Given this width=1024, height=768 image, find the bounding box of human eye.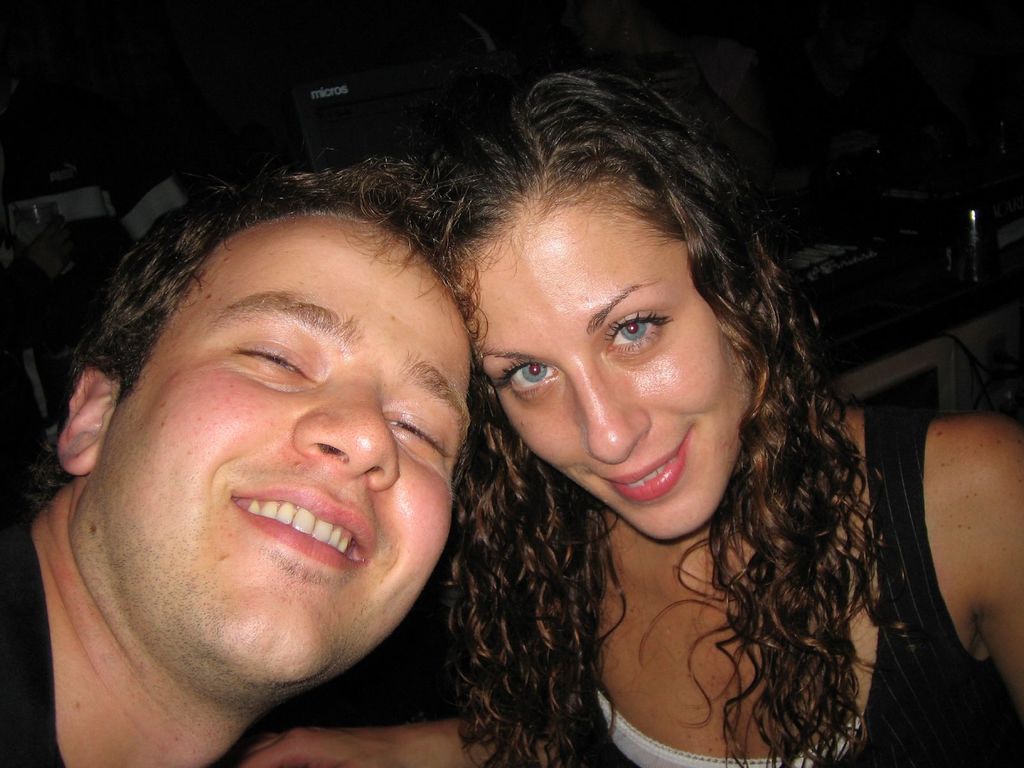
586,298,696,369.
